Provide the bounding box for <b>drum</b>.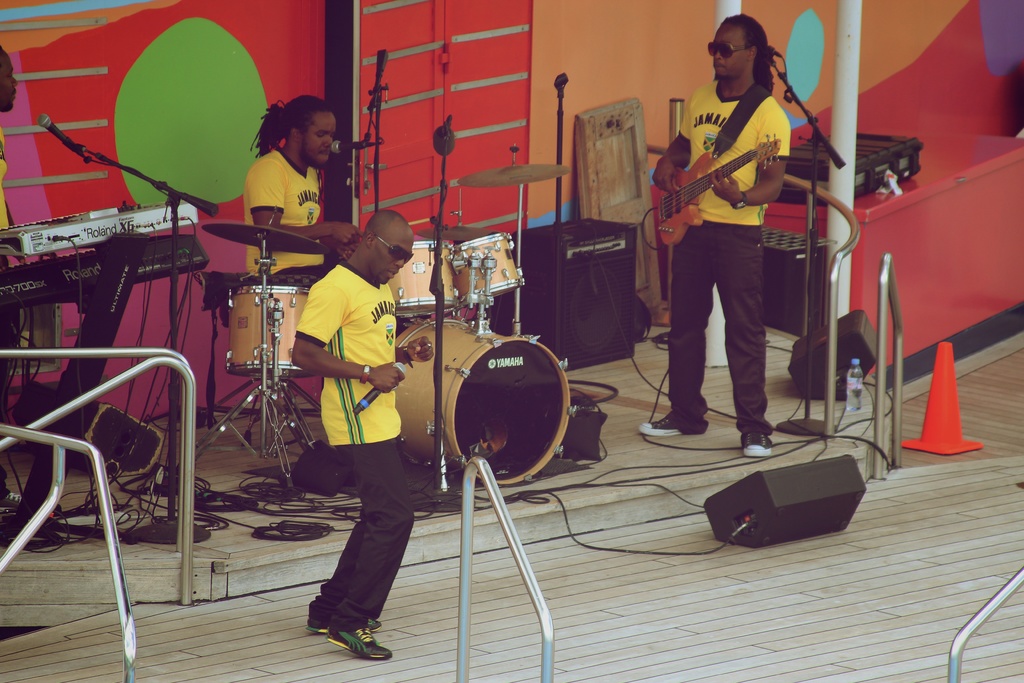
box(451, 232, 526, 307).
